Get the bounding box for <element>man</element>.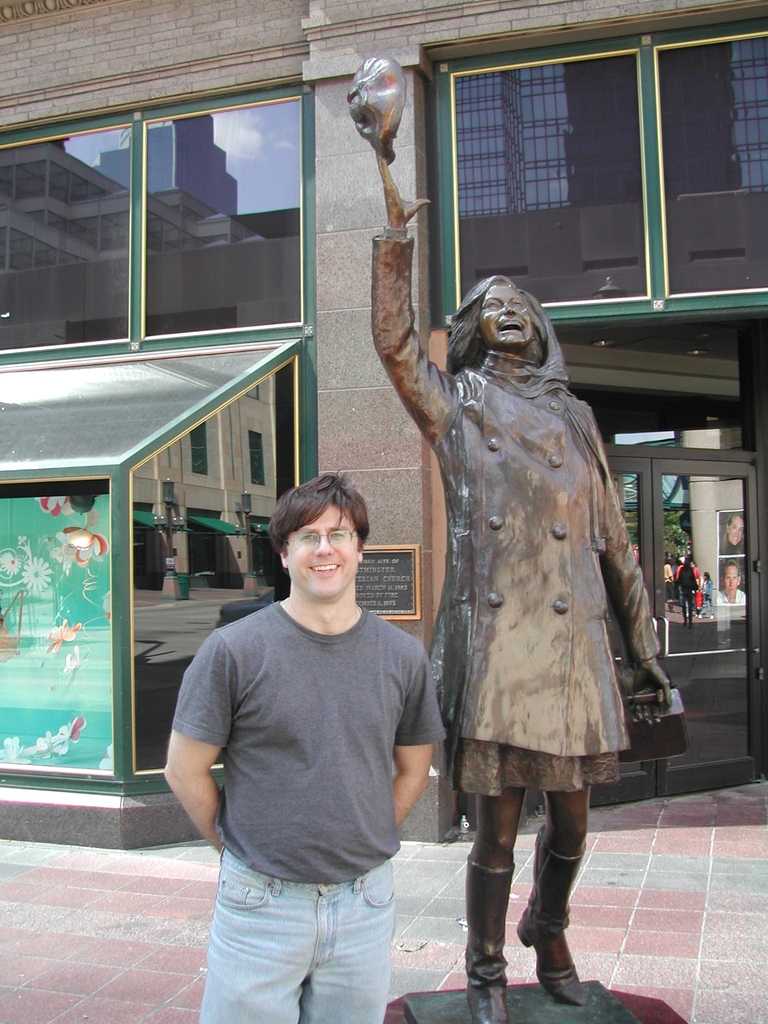
[156,451,483,1005].
